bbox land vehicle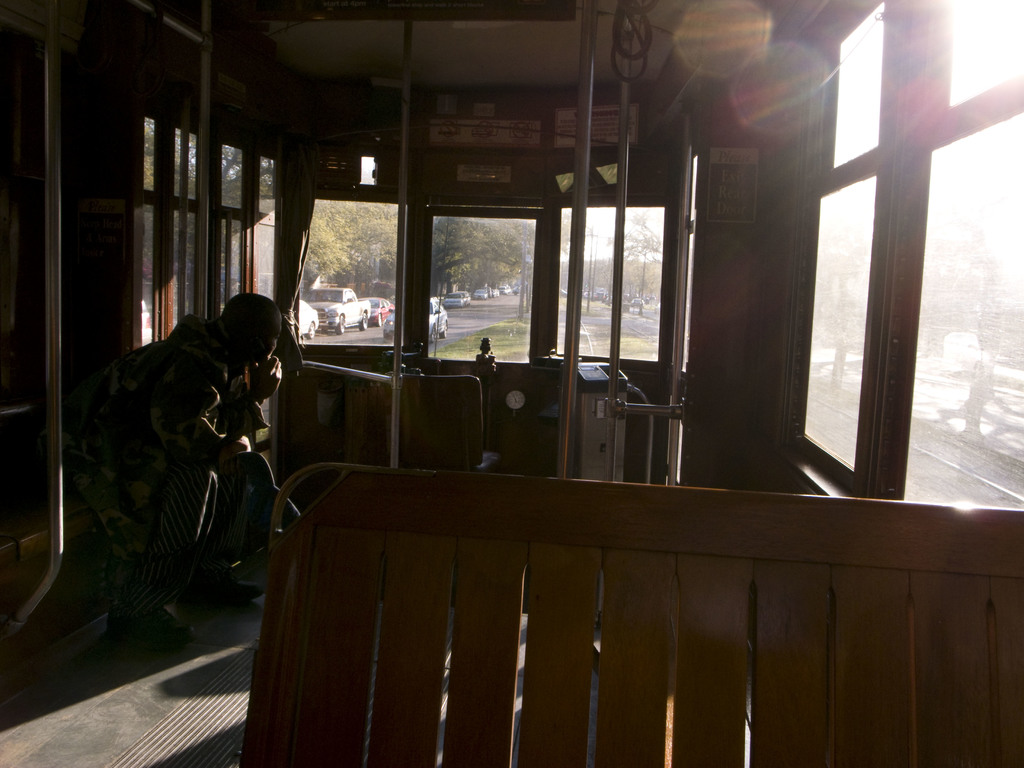
box(0, 0, 1023, 767)
